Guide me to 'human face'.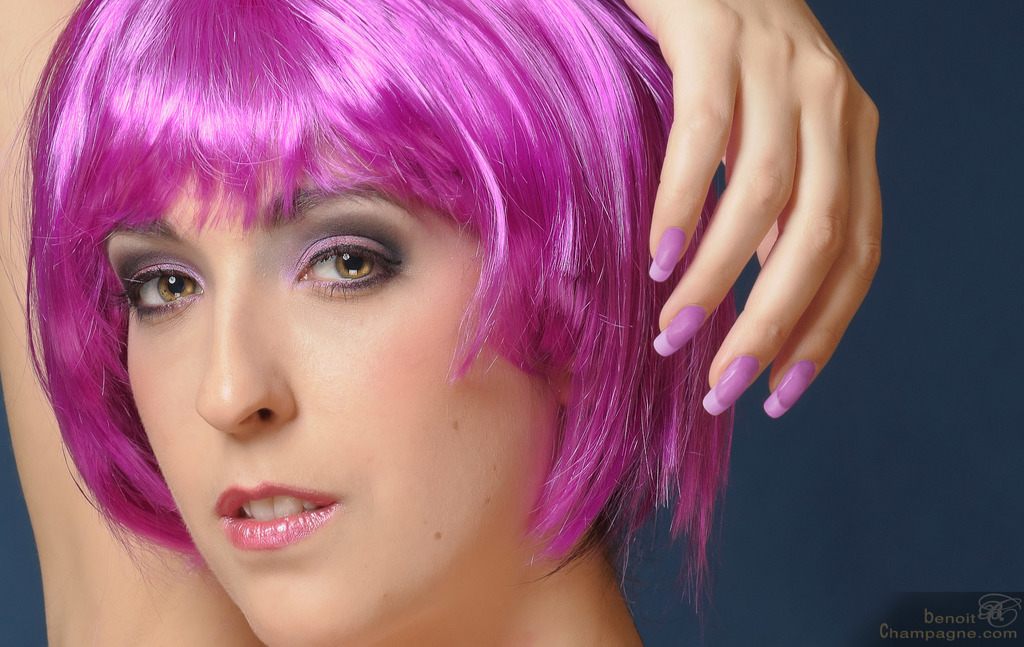
Guidance: pyautogui.locateOnScreen(109, 168, 561, 646).
